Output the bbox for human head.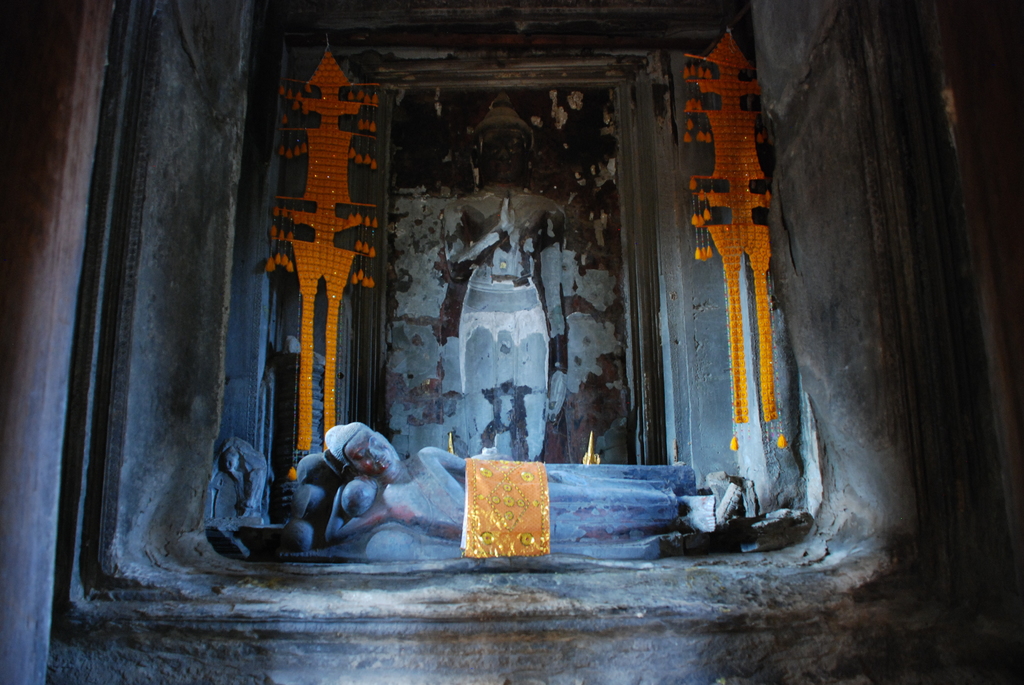
{"left": 321, "top": 421, "right": 399, "bottom": 473}.
